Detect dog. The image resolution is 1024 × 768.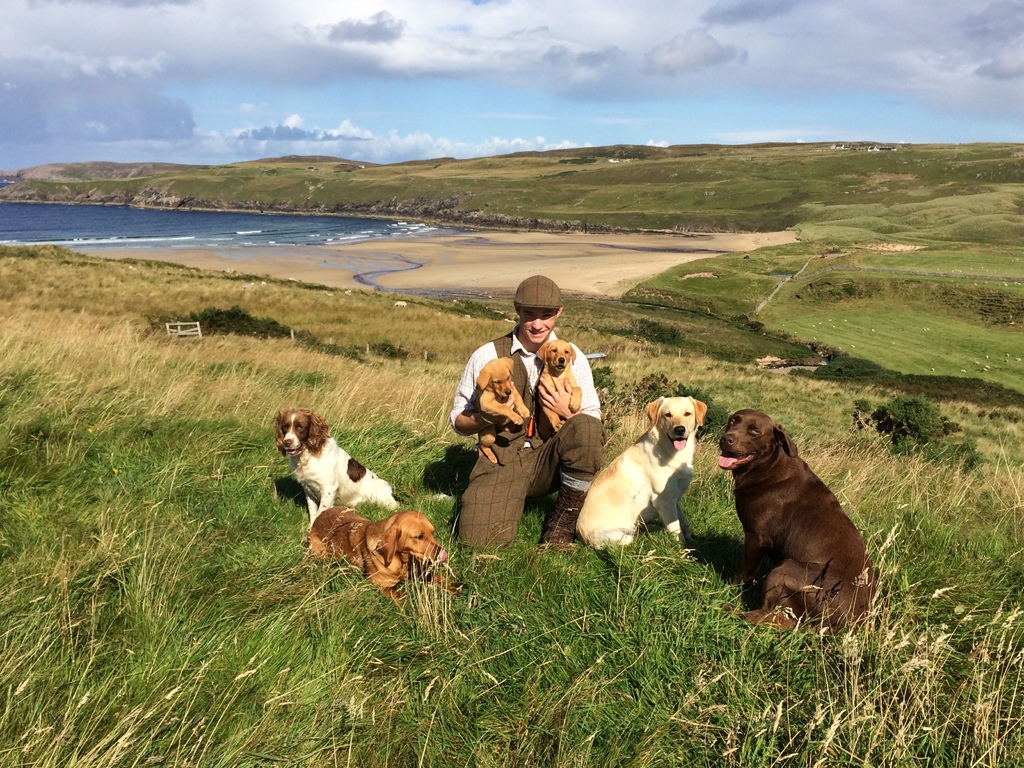
(576, 399, 708, 547).
